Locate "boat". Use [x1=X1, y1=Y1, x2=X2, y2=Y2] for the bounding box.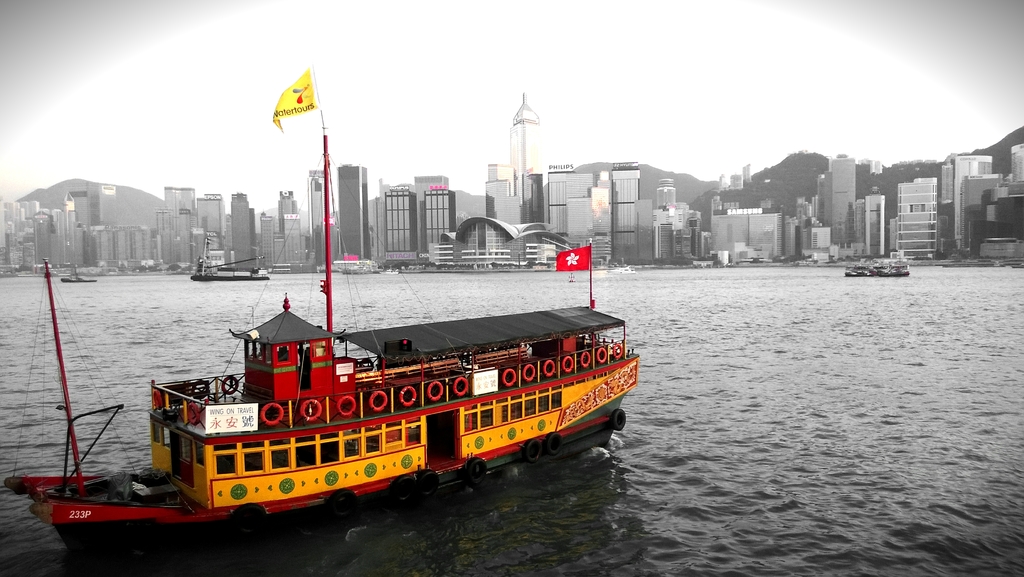
[x1=846, y1=255, x2=911, y2=281].
